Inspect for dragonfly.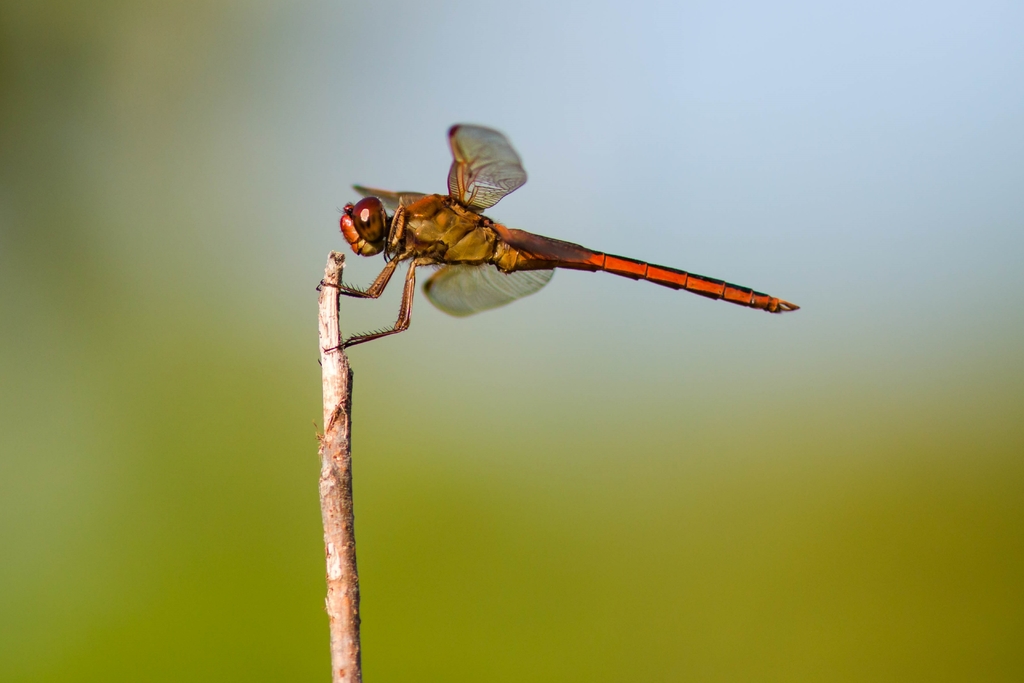
Inspection: (left=314, top=122, right=803, bottom=356).
